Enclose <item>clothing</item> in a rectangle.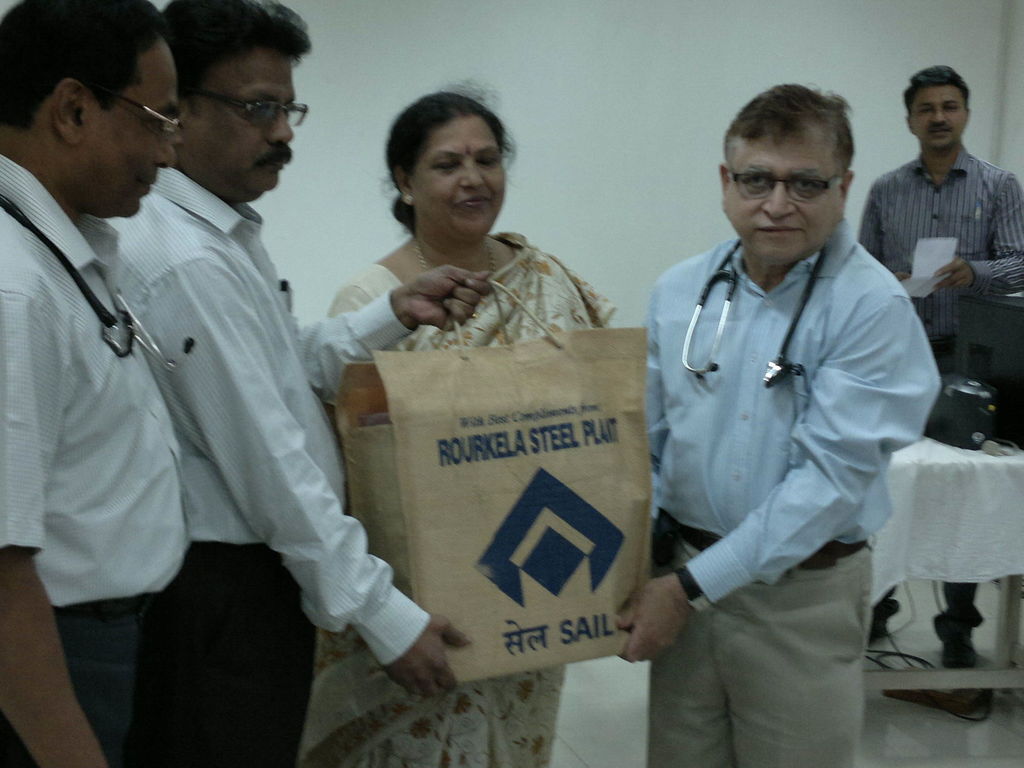
select_region(858, 148, 1023, 384).
